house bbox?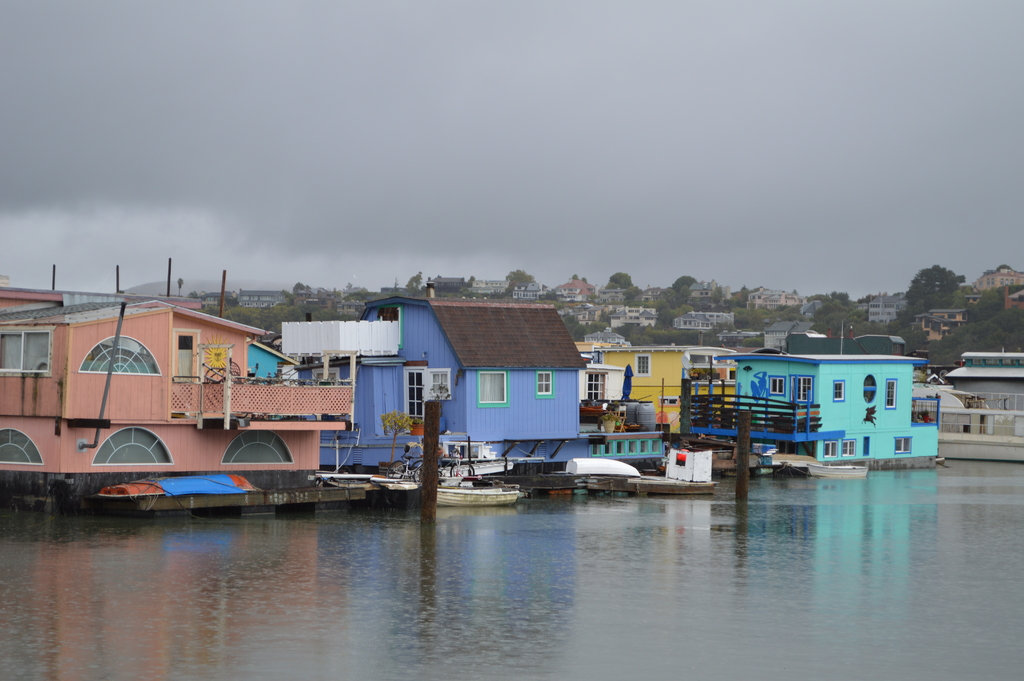
l=581, t=341, r=741, b=441
